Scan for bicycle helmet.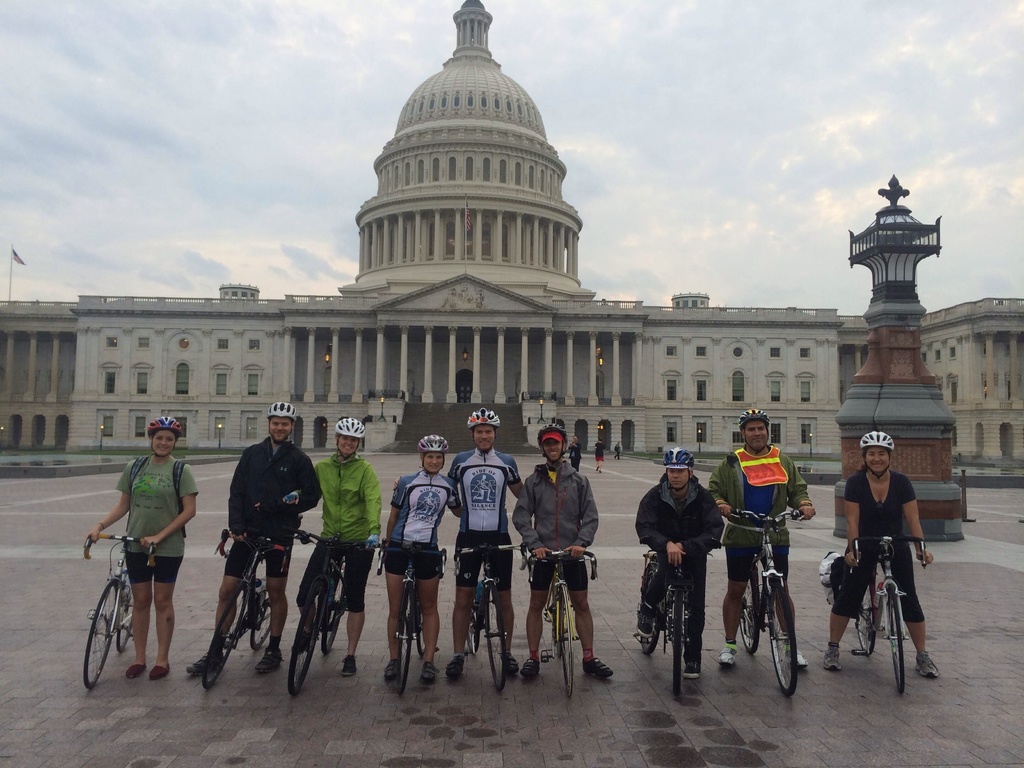
Scan result: x1=741 y1=409 x2=771 y2=431.
